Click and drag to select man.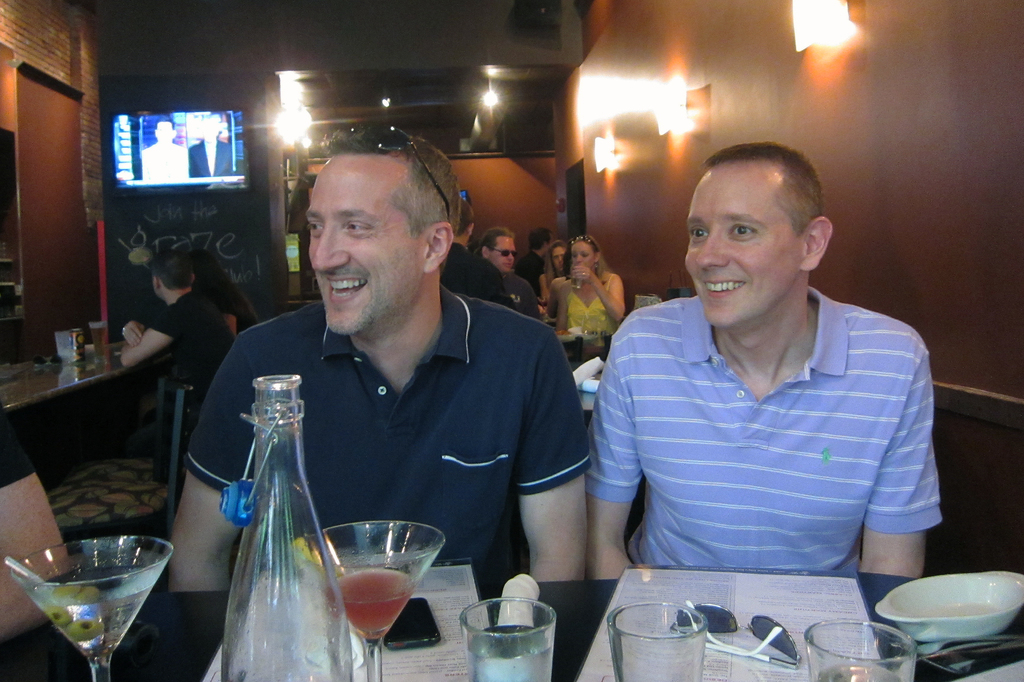
Selection: 444:196:505:305.
